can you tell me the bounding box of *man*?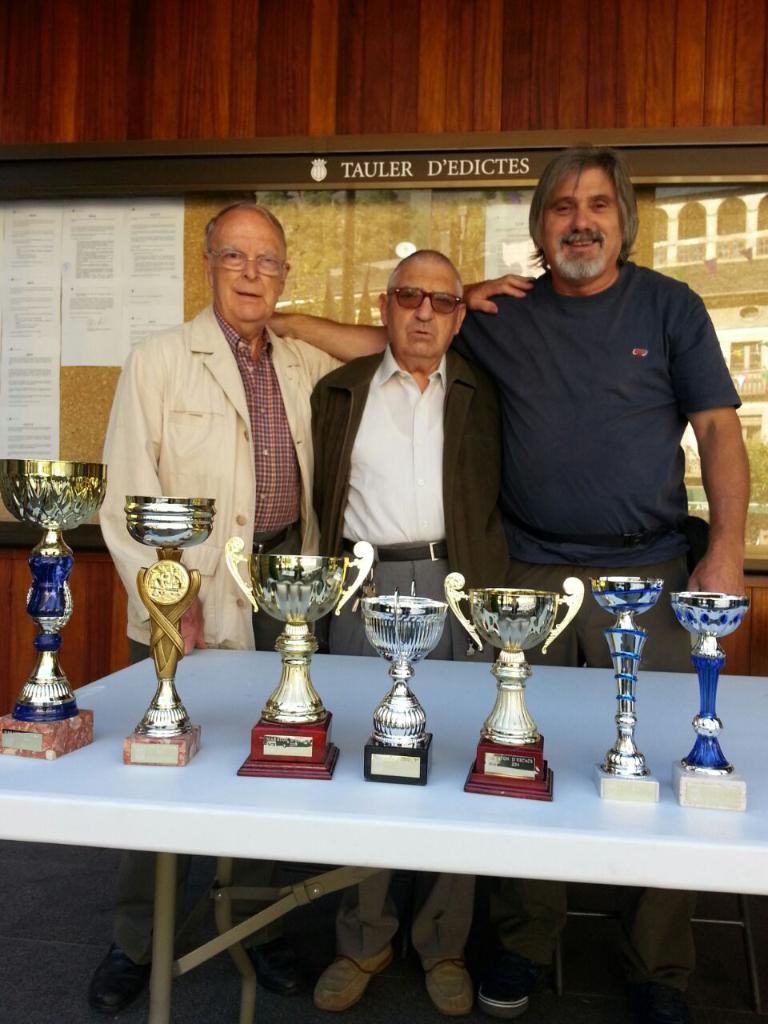
Rect(298, 257, 514, 1006).
